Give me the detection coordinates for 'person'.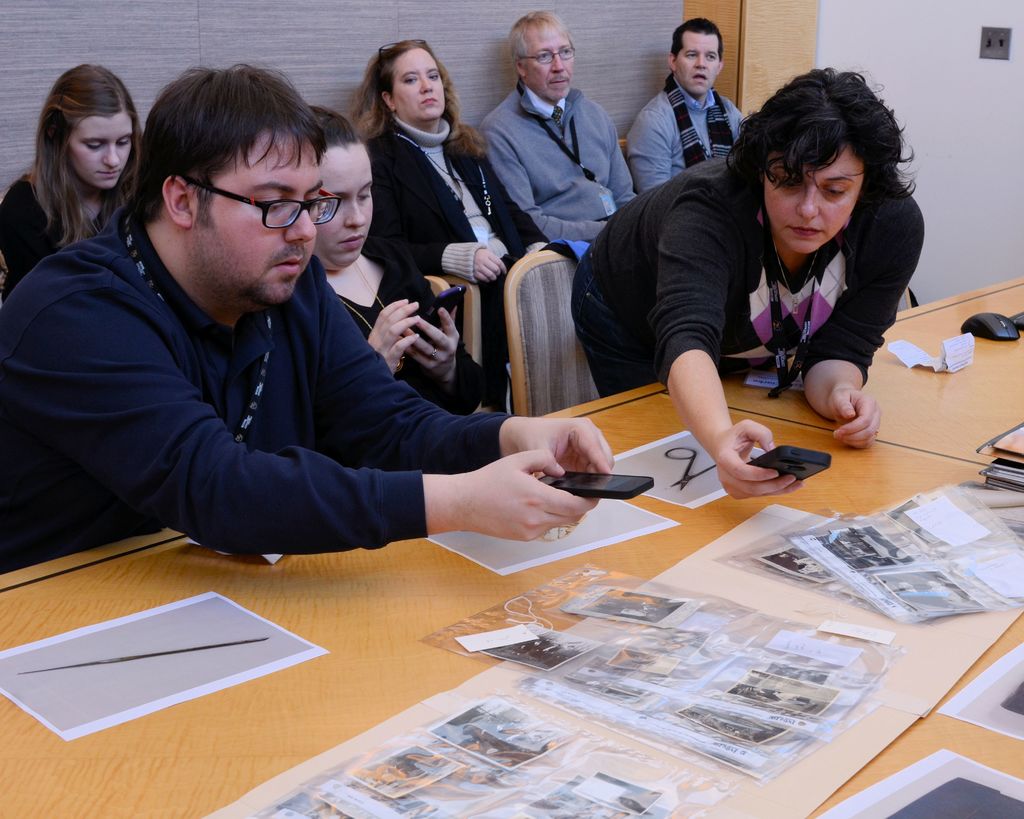
{"left": 28, "top": 55, "right": 601, "bottom": 612}.
